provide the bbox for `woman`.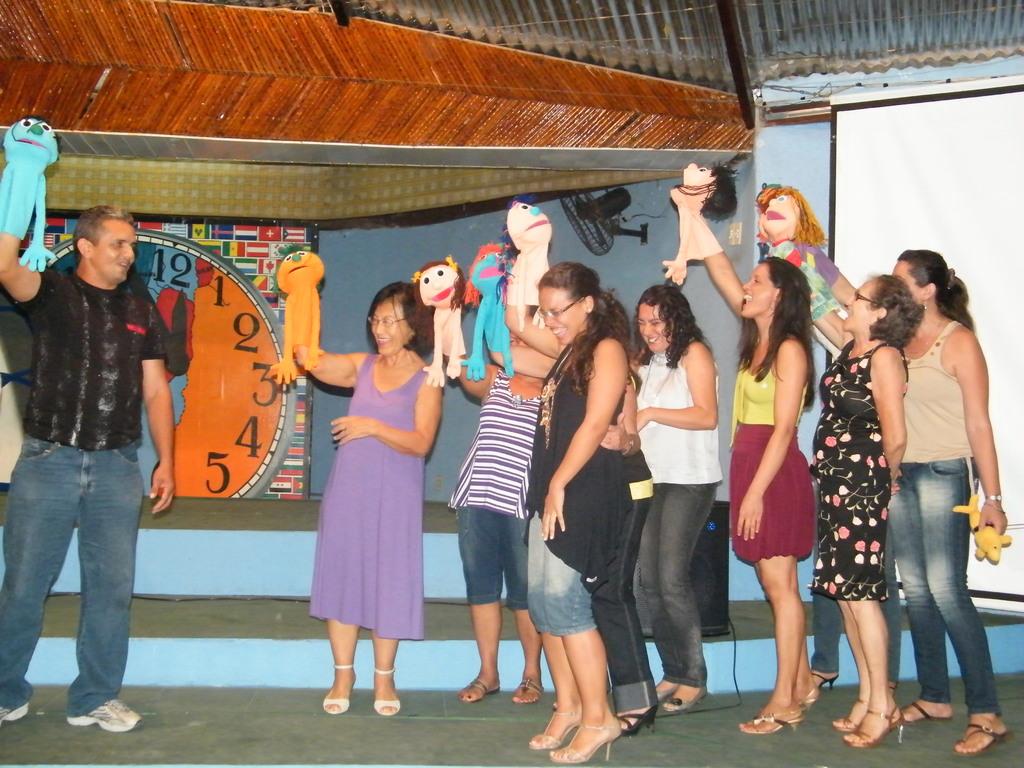
426/241/541/713.
